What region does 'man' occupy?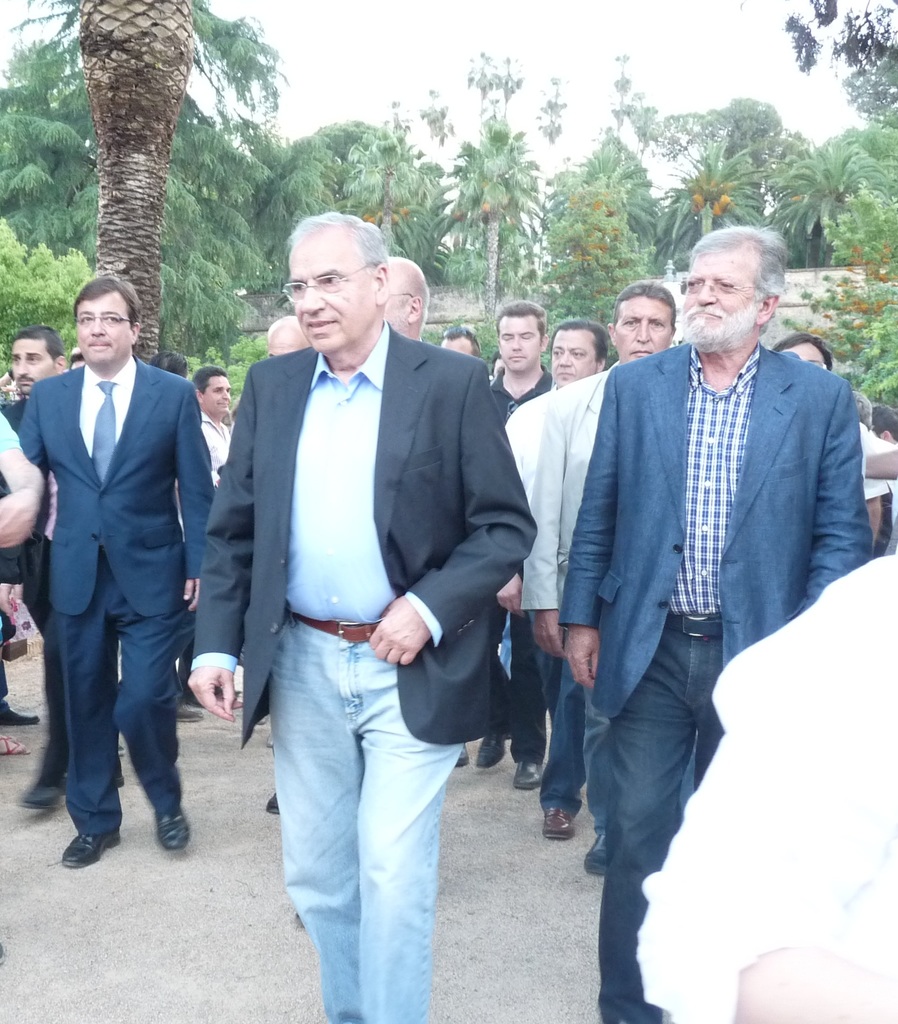
left=178, top=368, right=236, bottom=474.
